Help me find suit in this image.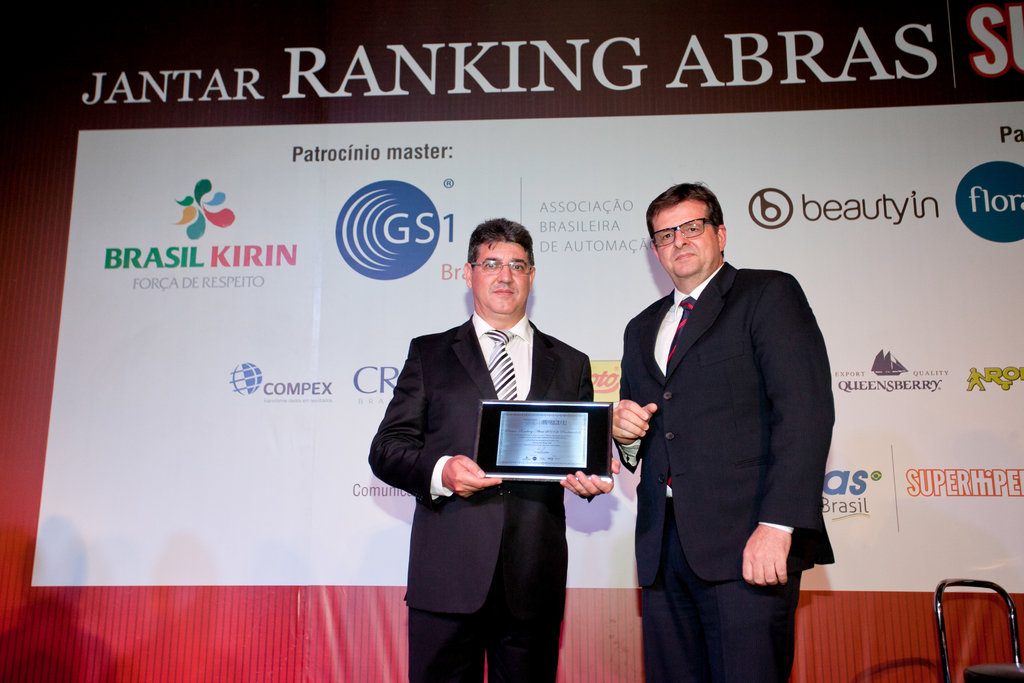
Found it: detection(383, 242, 610, 655).
